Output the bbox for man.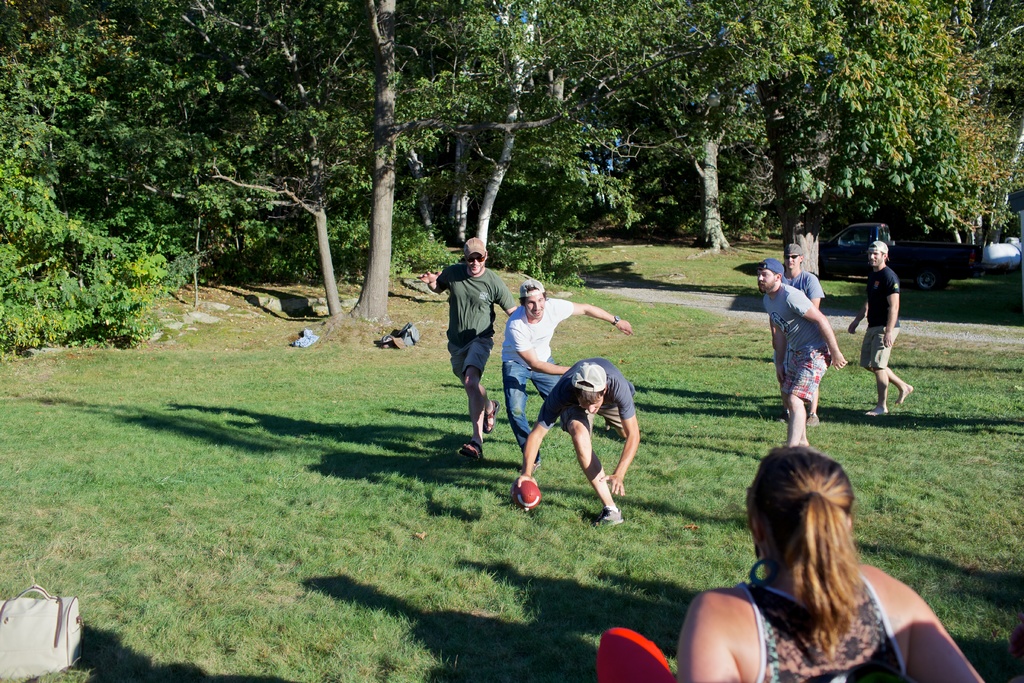
[x1=419, y1=236, x2=520, y2=463].
